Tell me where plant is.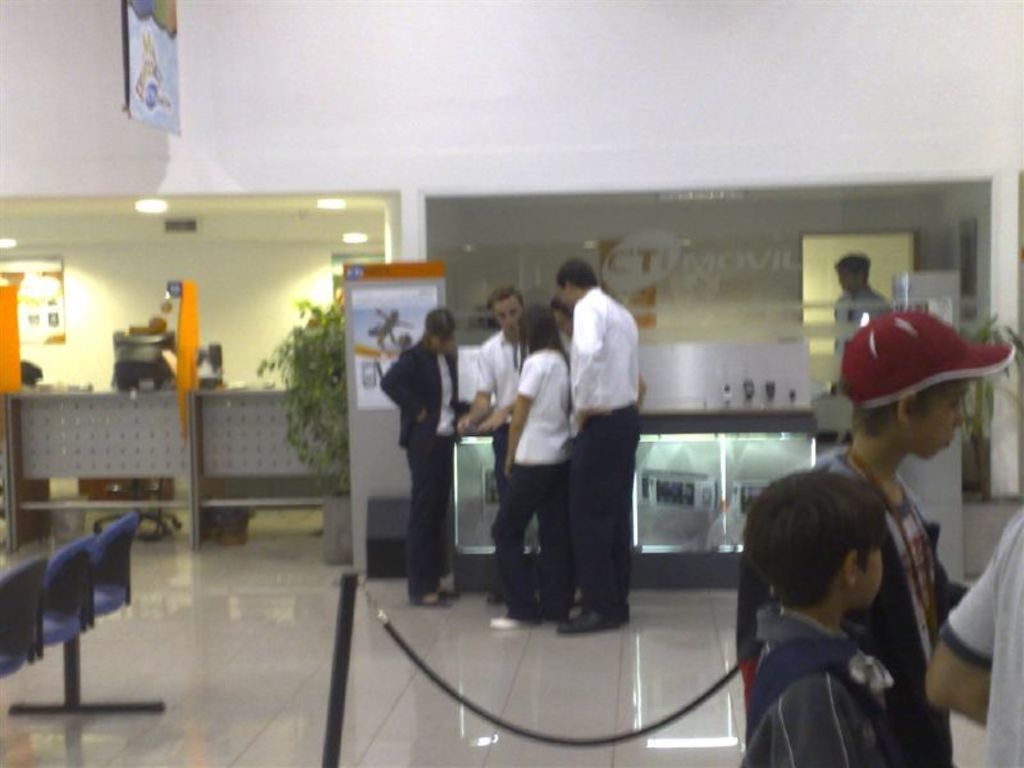
plant is at (960,316,1021,486).
